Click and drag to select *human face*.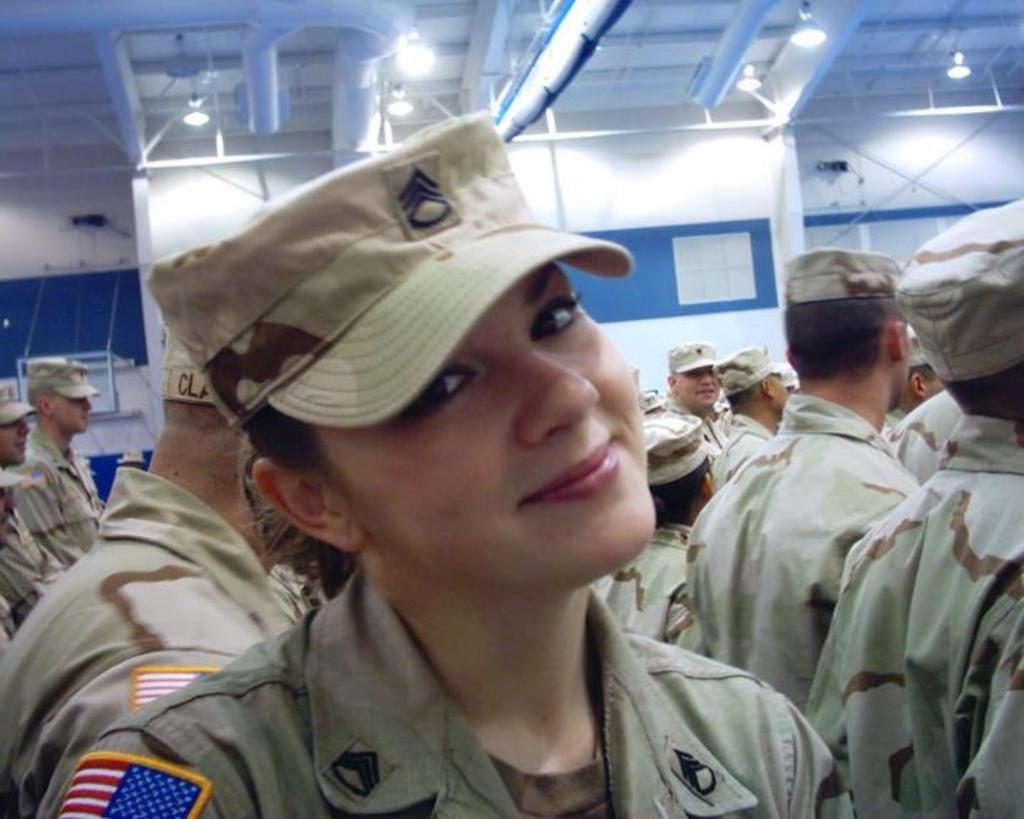
Selection: 0/421/33/461.
